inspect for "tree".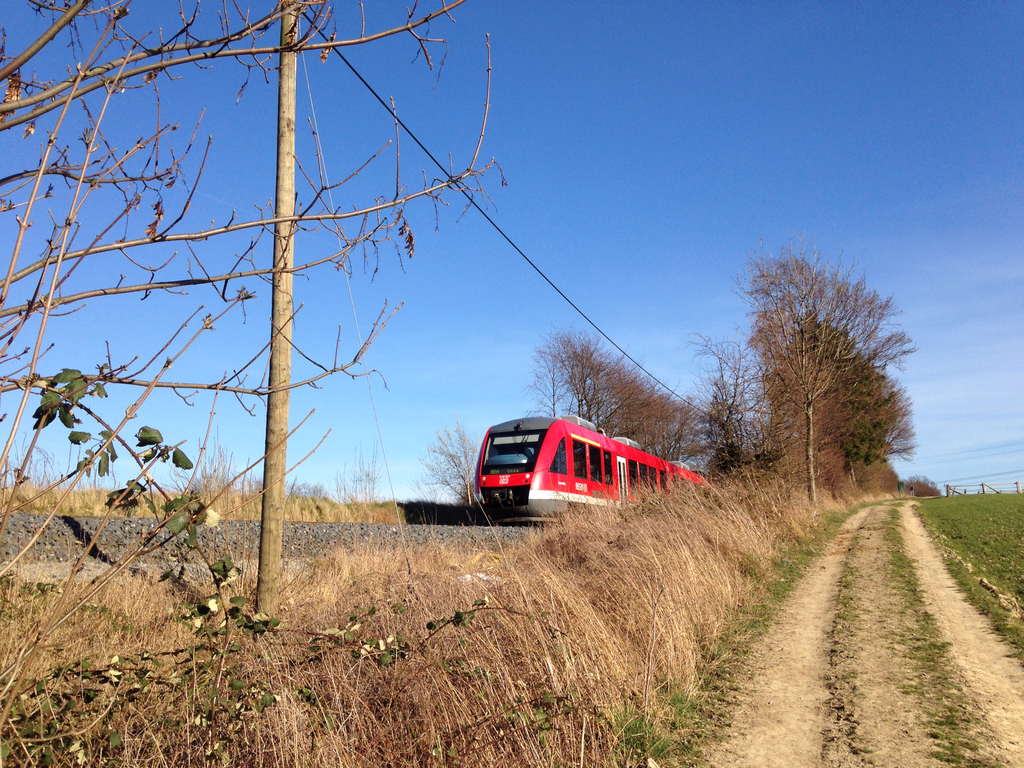
Inspection: box(900, 475, 947, 500).
